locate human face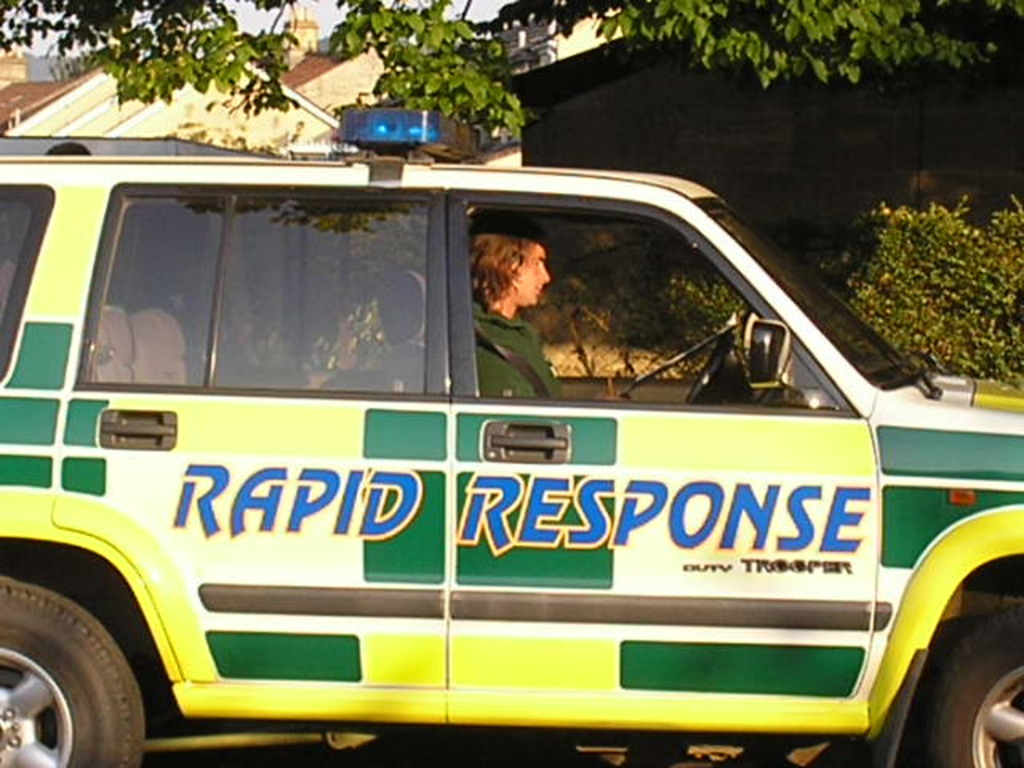
x1=517 y1=240 x2=552 y2=307
